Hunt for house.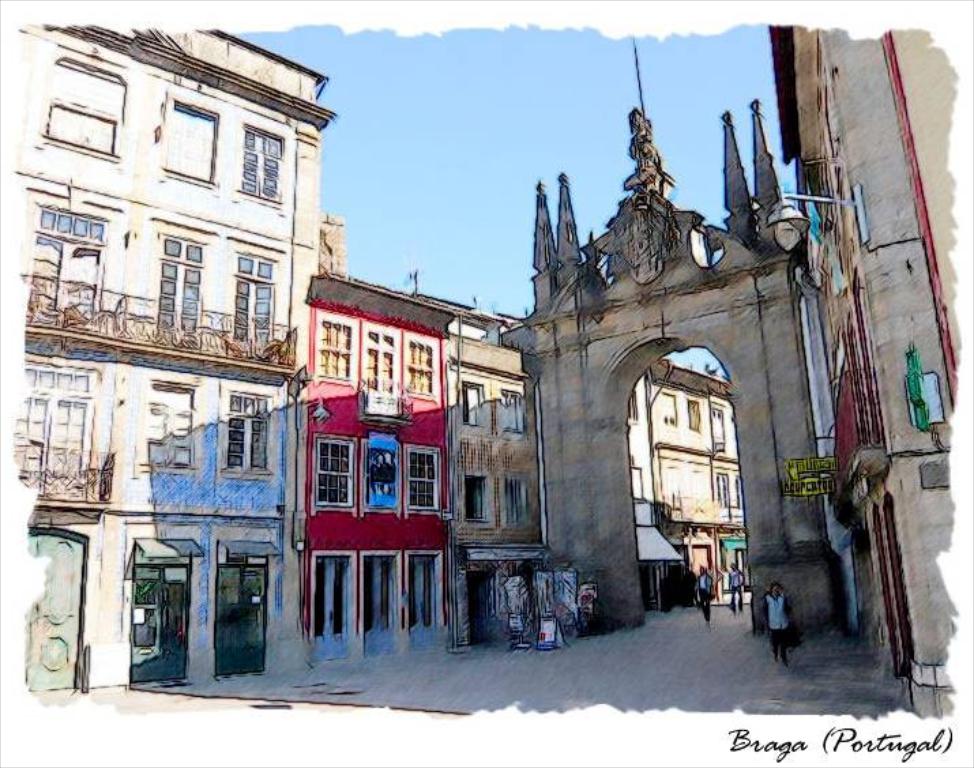
Hunted down at BBox(632, 364, 678, 628).
